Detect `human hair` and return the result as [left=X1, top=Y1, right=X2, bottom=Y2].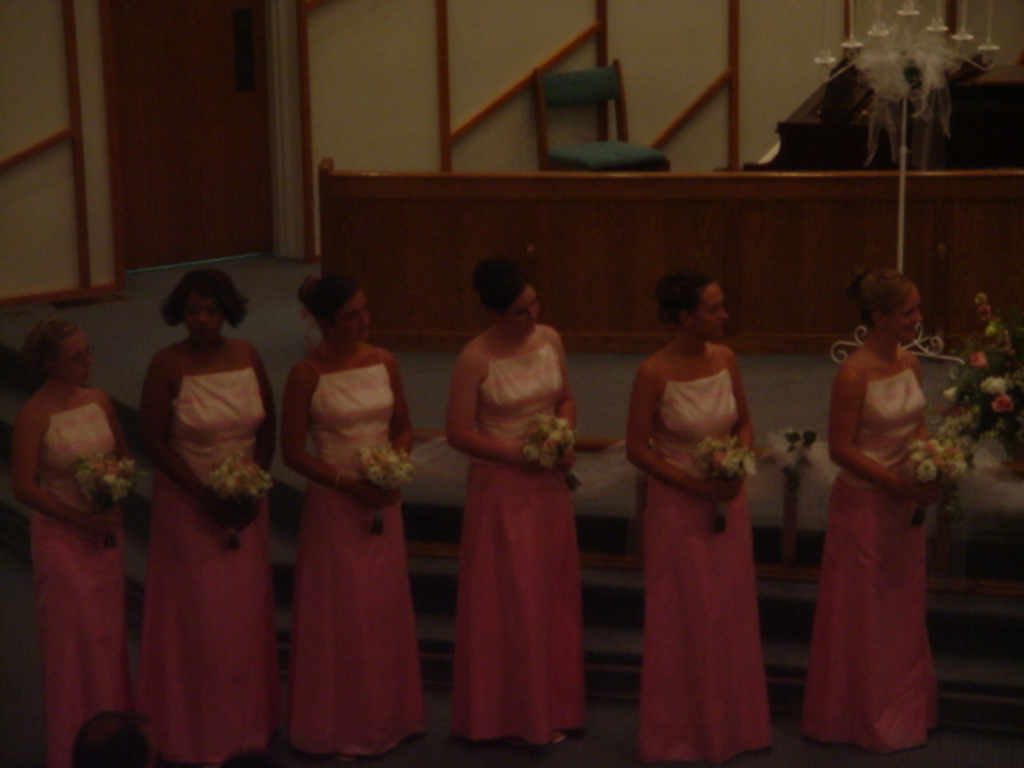
[left=853, top=264, right=918, bottom=315].
